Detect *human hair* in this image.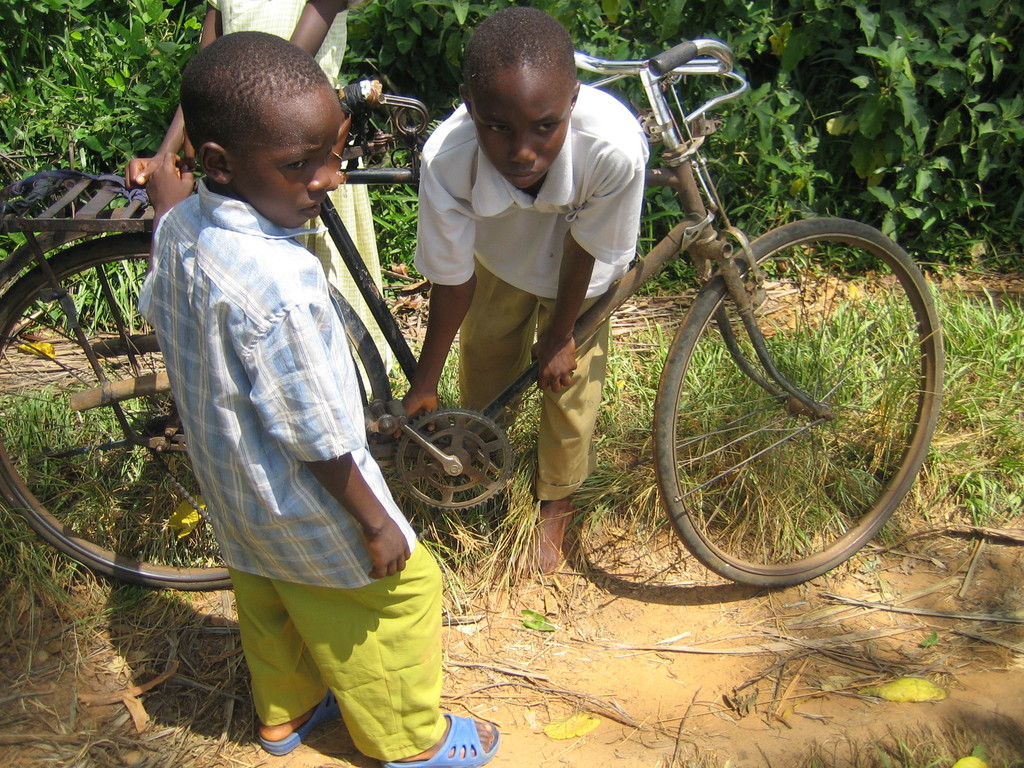
Detection: bbox=(465, 5, 578, 93).
